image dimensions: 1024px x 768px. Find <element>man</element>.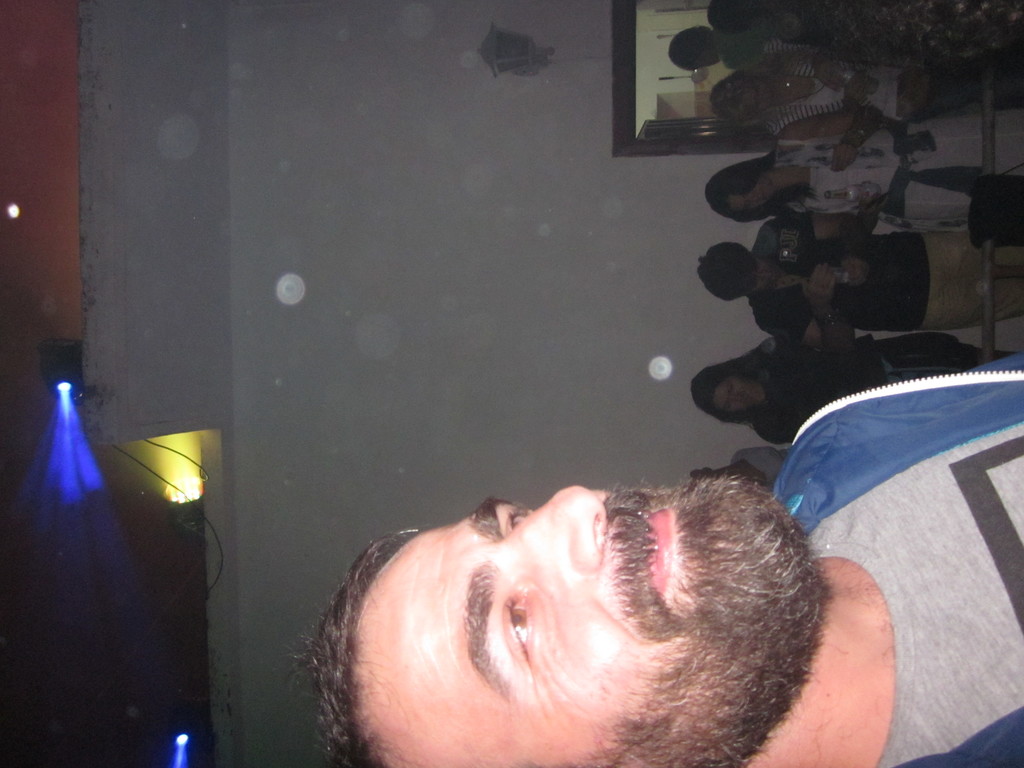
[698, 214, 1023, 341].
